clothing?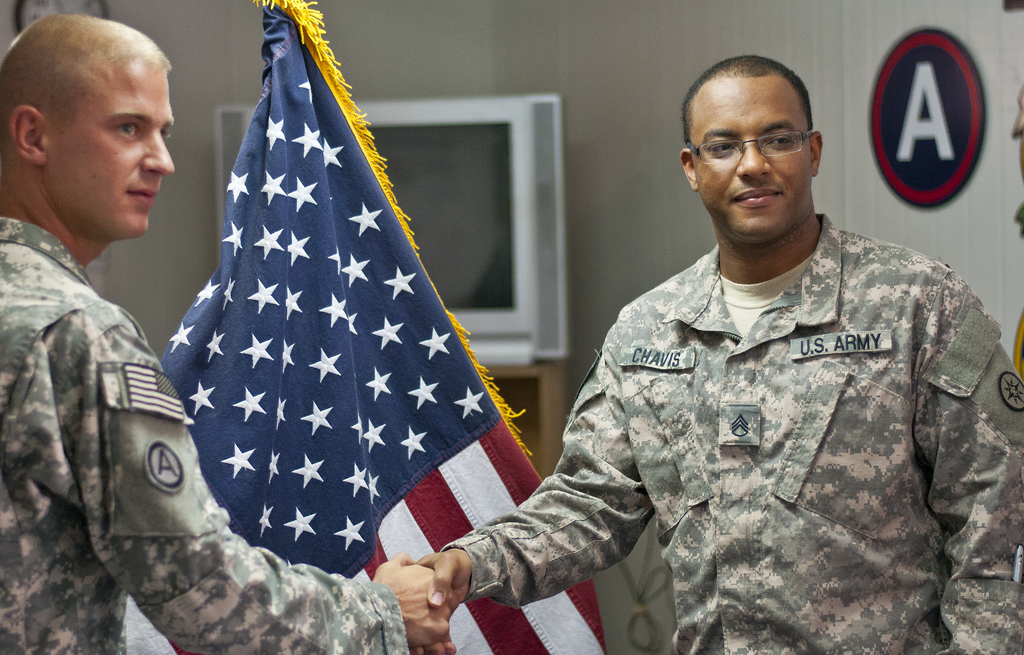
pyautogui.locateOnScreen(0, 219, 412, 654)
